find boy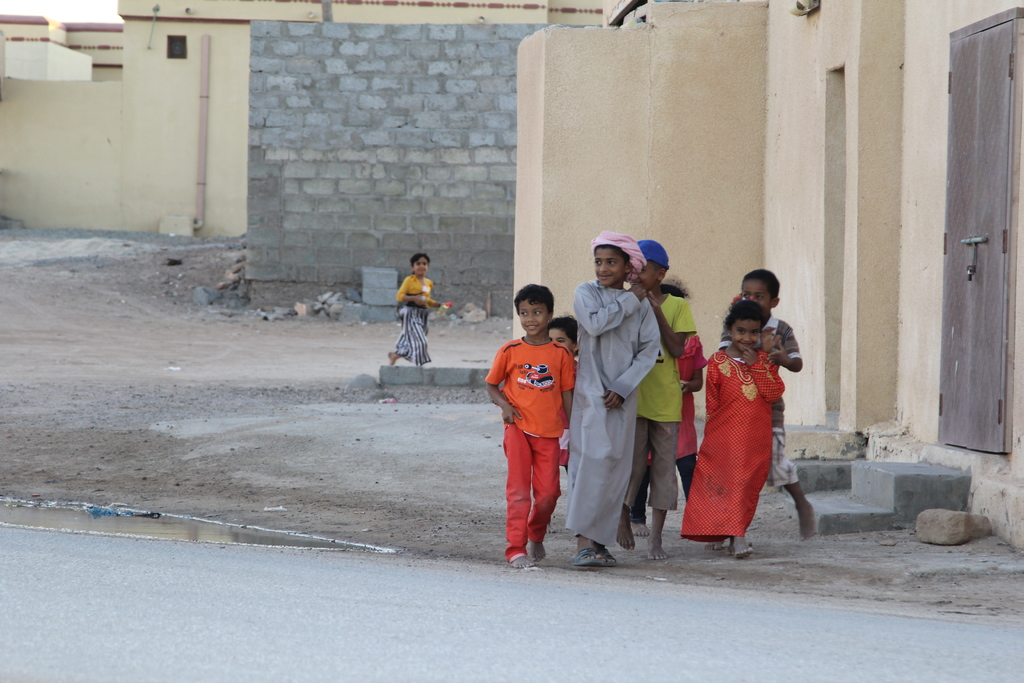
570:229:657:573
